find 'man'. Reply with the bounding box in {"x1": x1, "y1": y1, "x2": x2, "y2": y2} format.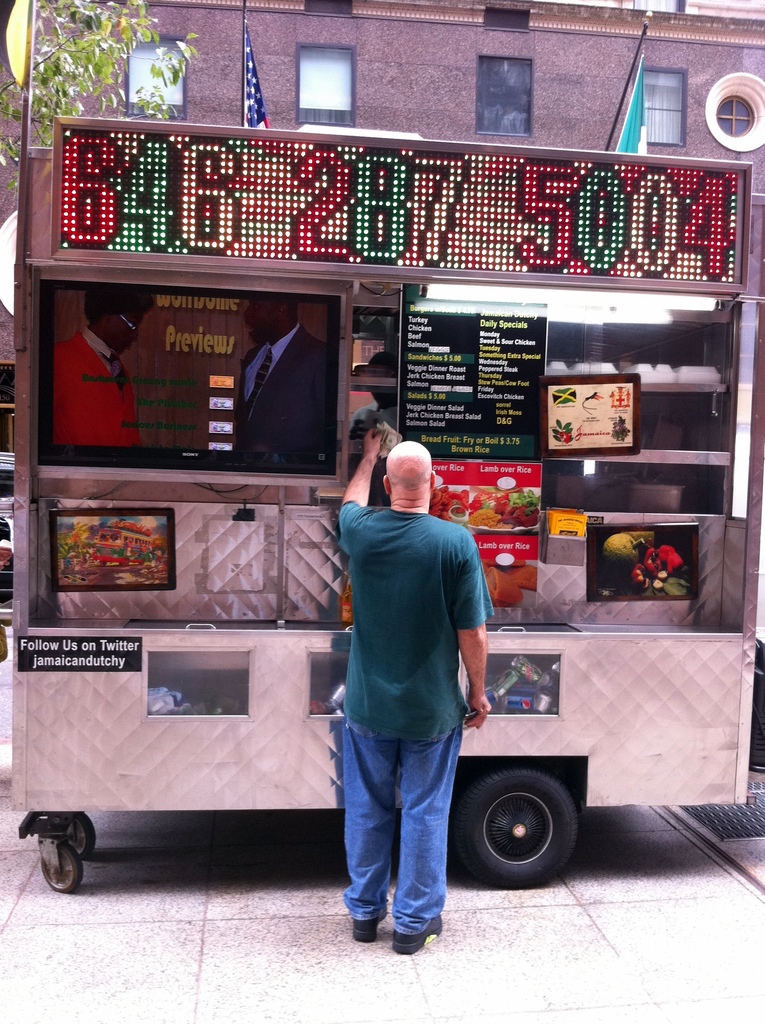
{"x1": 322, "y1": 411, "x2": 521, "y2": 956}.
